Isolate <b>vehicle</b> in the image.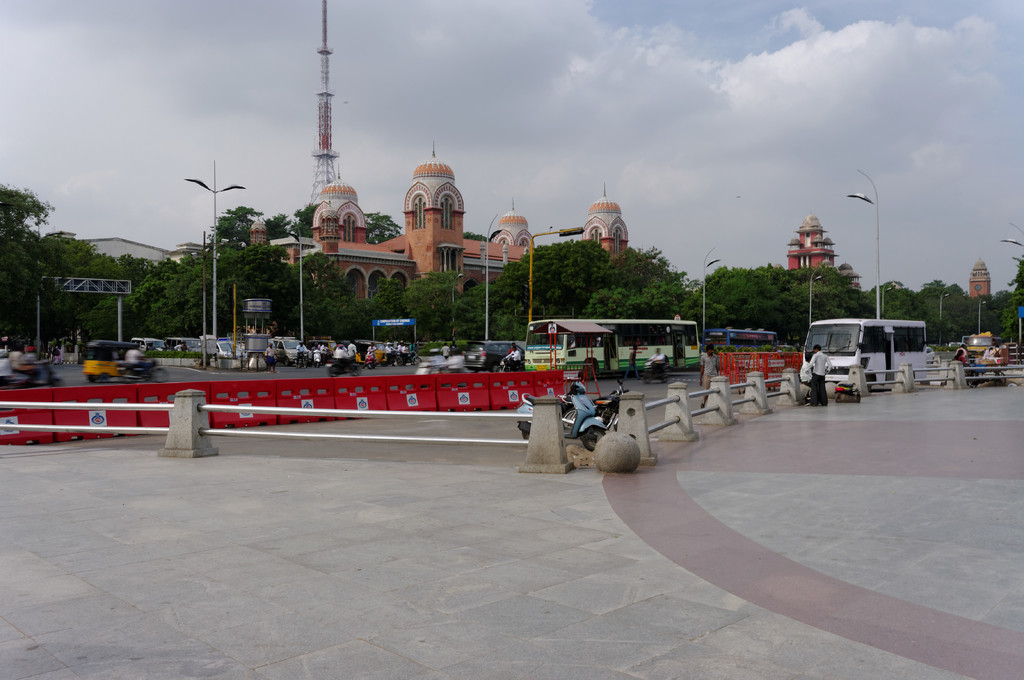
Isolated region: {"x1": 399, "y1": 348, "x2": 416, "y2": 362}.
